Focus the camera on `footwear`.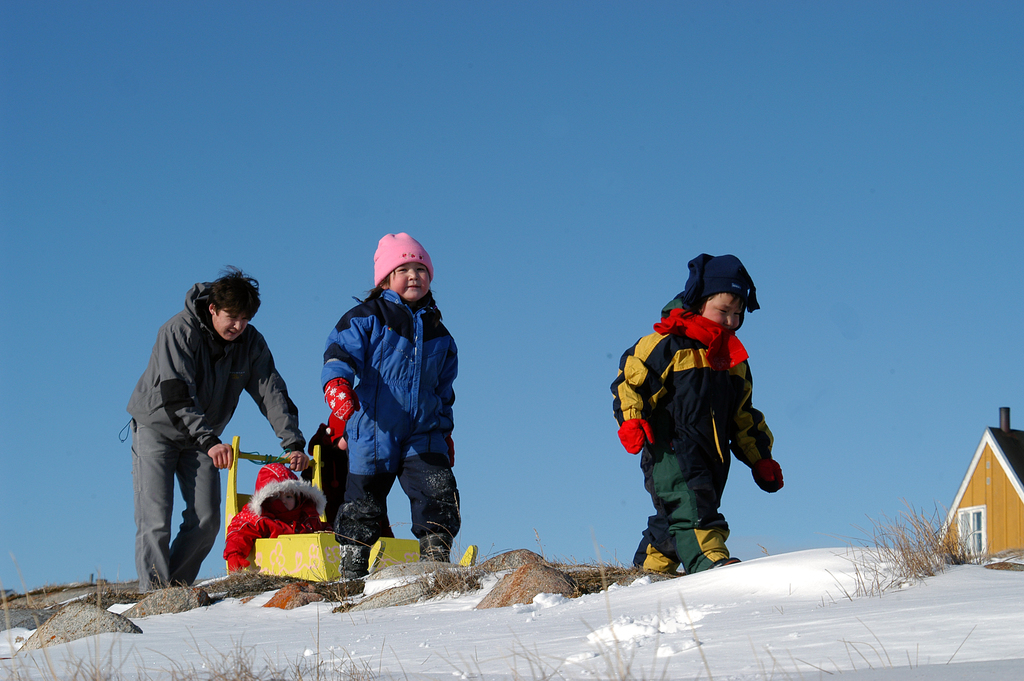
Focus region: select_region(334, 544, 375, 580).
